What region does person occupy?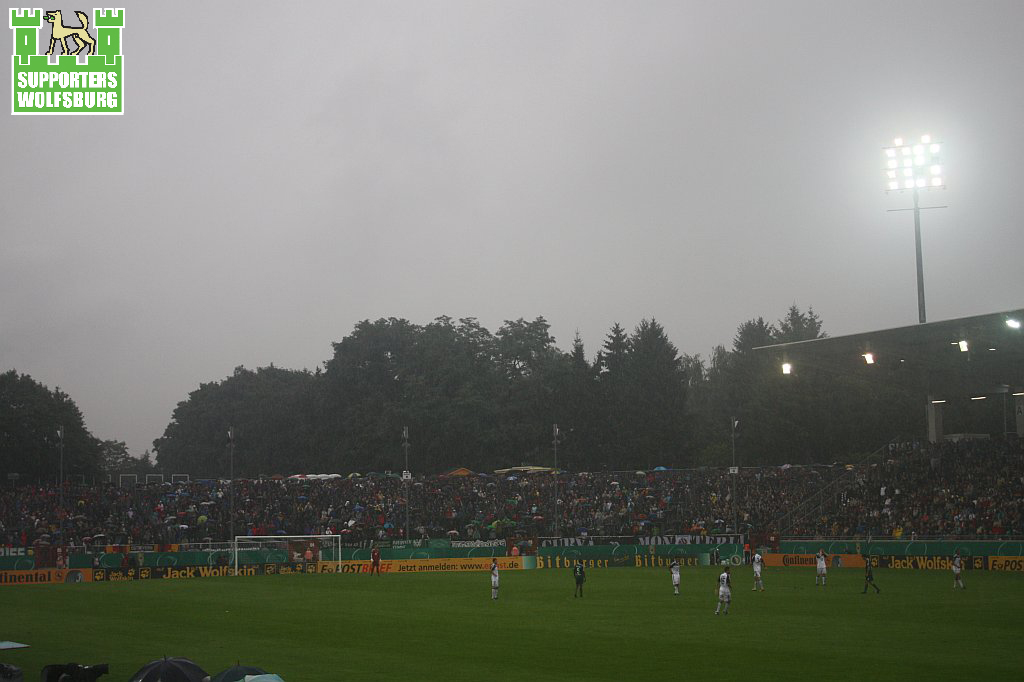
860/546/885/596.
